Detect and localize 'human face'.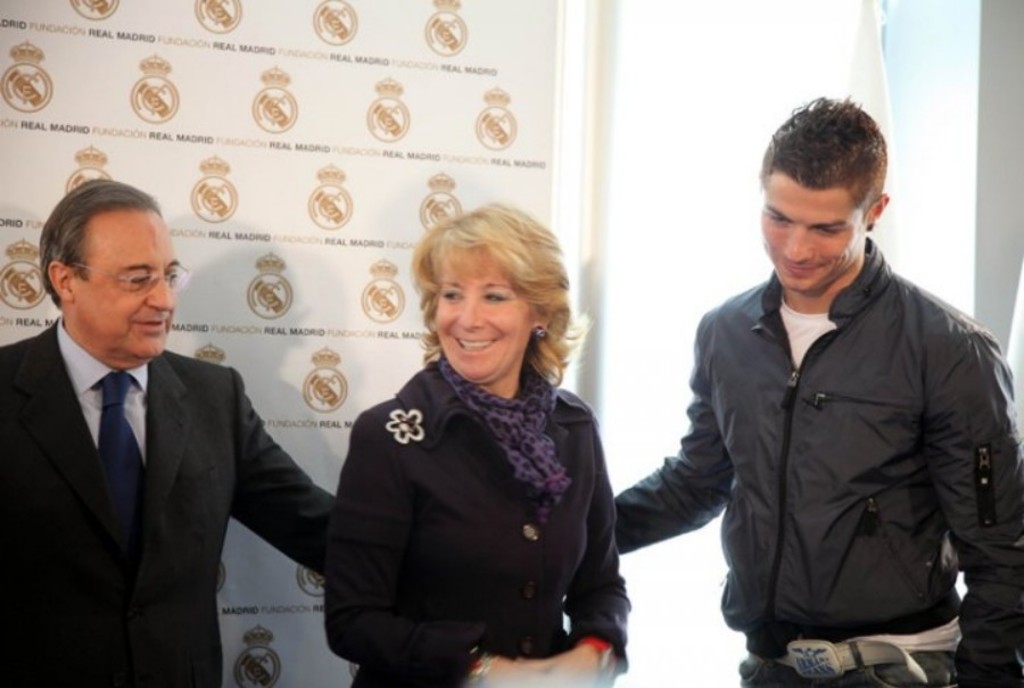
Localized at (73,219,181,356).
